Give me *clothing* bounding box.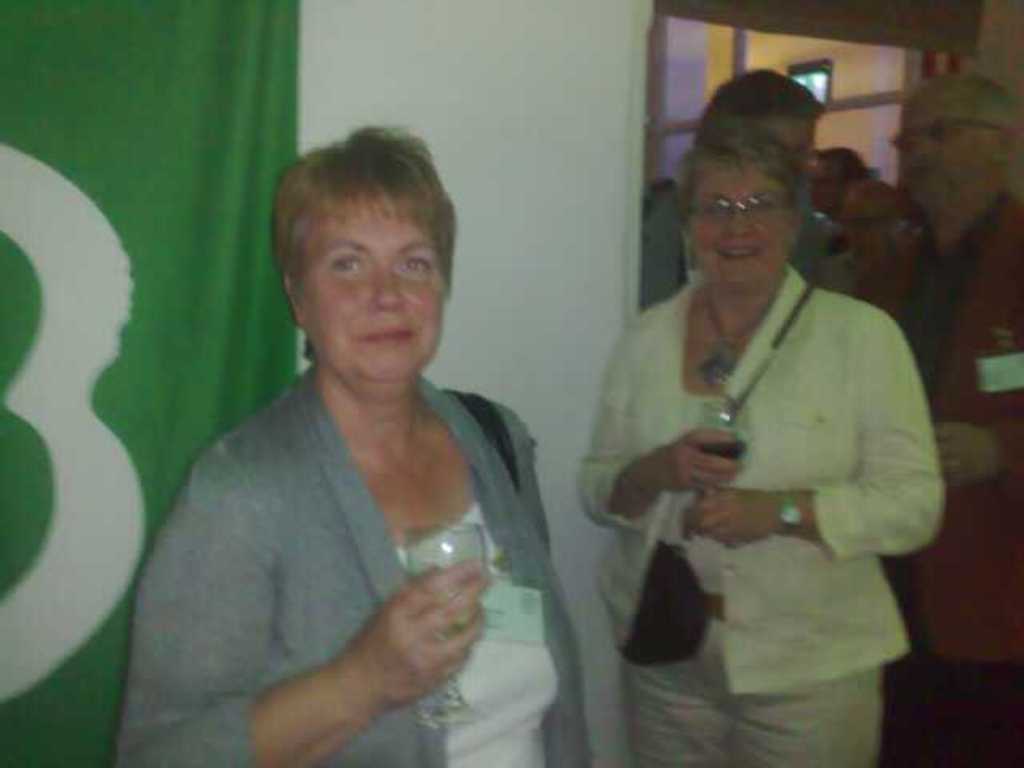
pyautogui.locateOnScreen(638, 181, 832, 317).
